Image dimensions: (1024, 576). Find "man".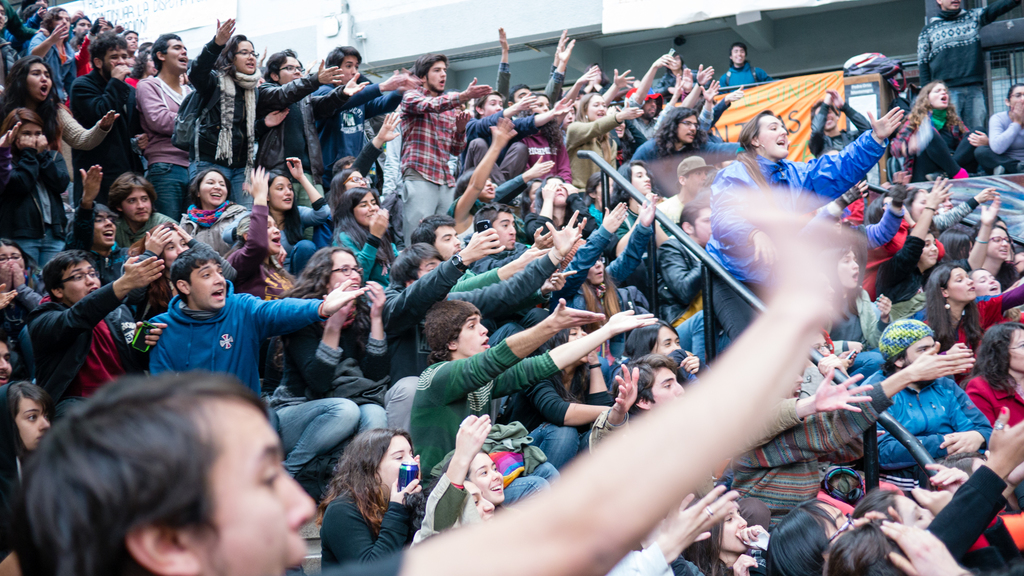
x1=138, y1=33, x2=197, y2=215.
